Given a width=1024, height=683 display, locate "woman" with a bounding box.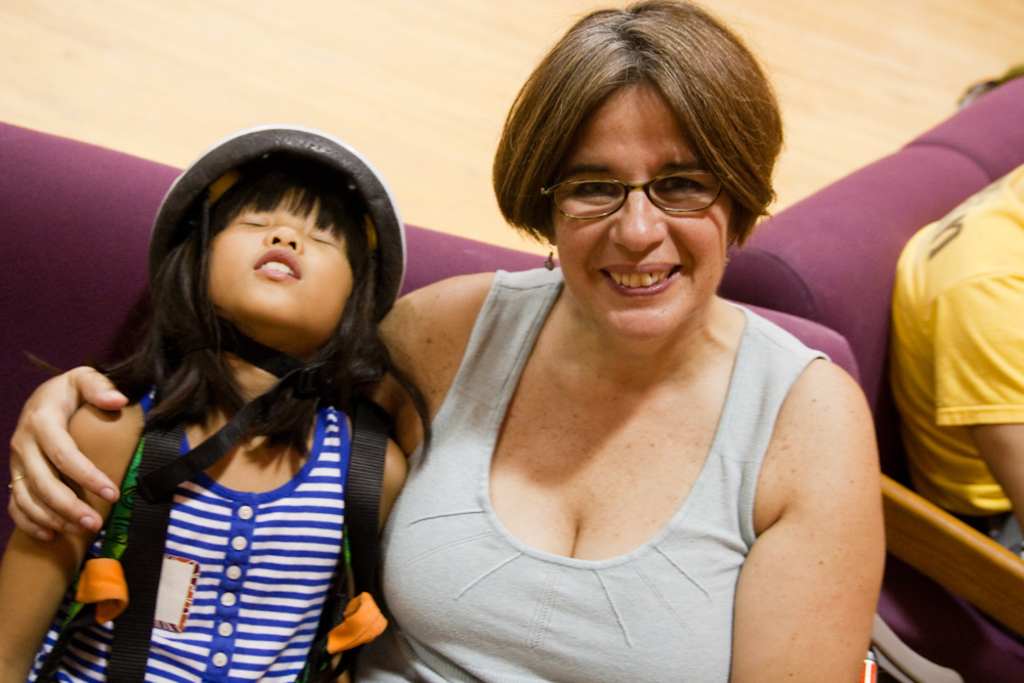
Located: x1=4 y1=0 x2=887 y2=682.
